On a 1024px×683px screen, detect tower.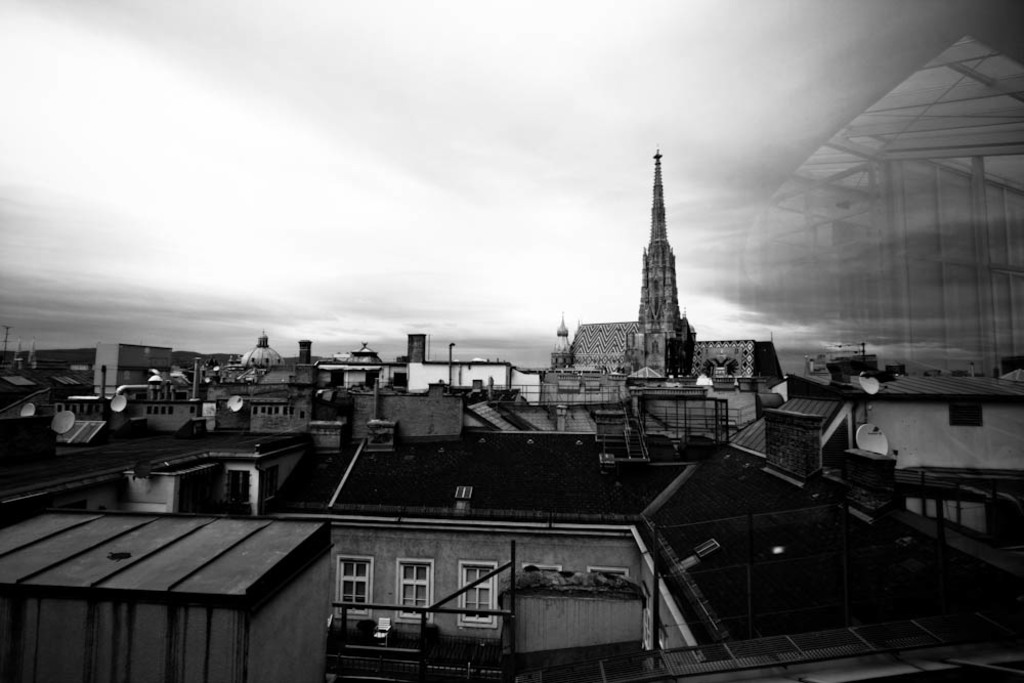
Rect(621, 146, 695, 382).
